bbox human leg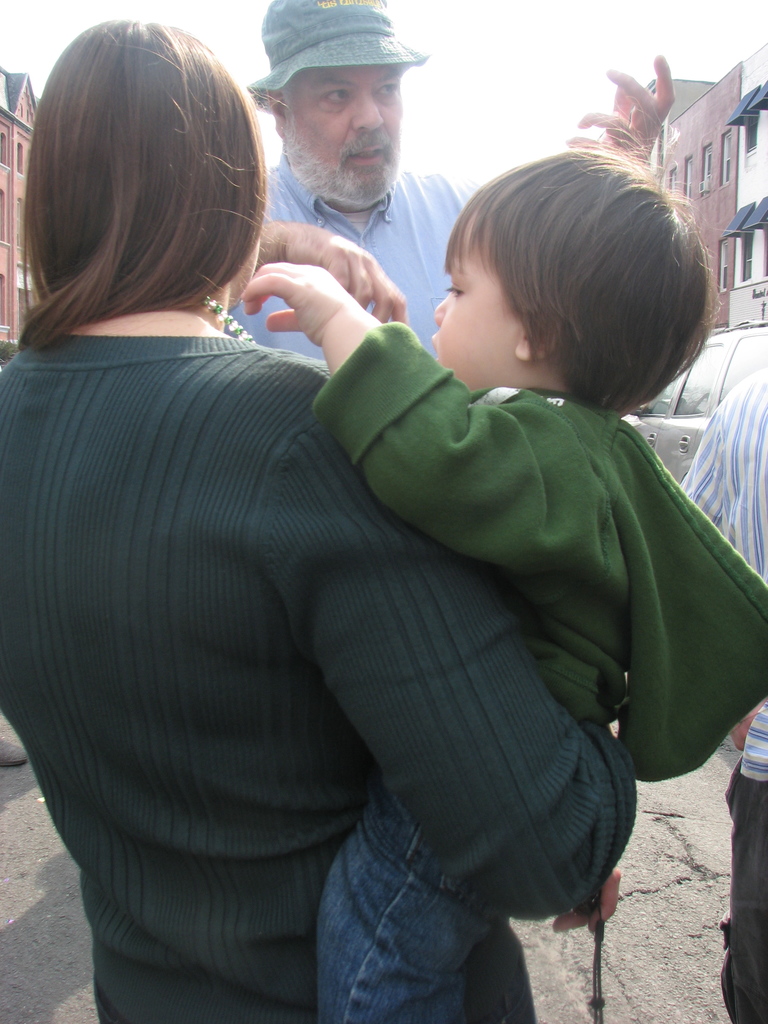
[left=310, top=777, right=507, bottom=1023]
